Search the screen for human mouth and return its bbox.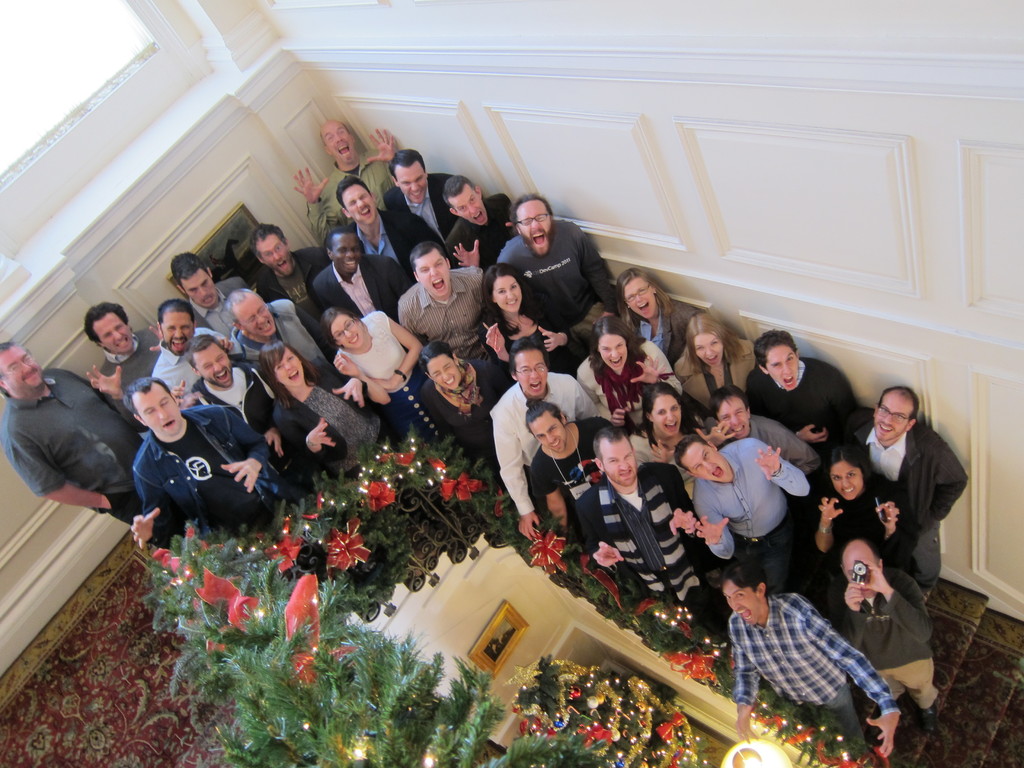
Found: {"x1": 349, "y1": 337, "x2": 357, "y2": 342}.
